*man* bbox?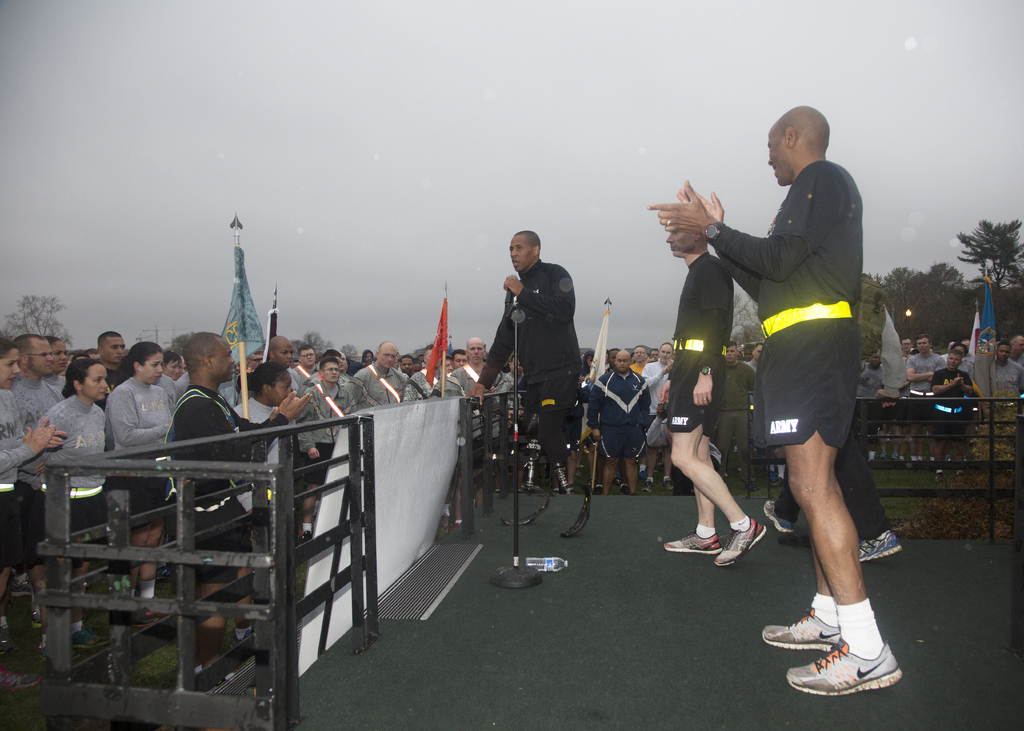
[left=637, top=342, right=675, bottom=492]
